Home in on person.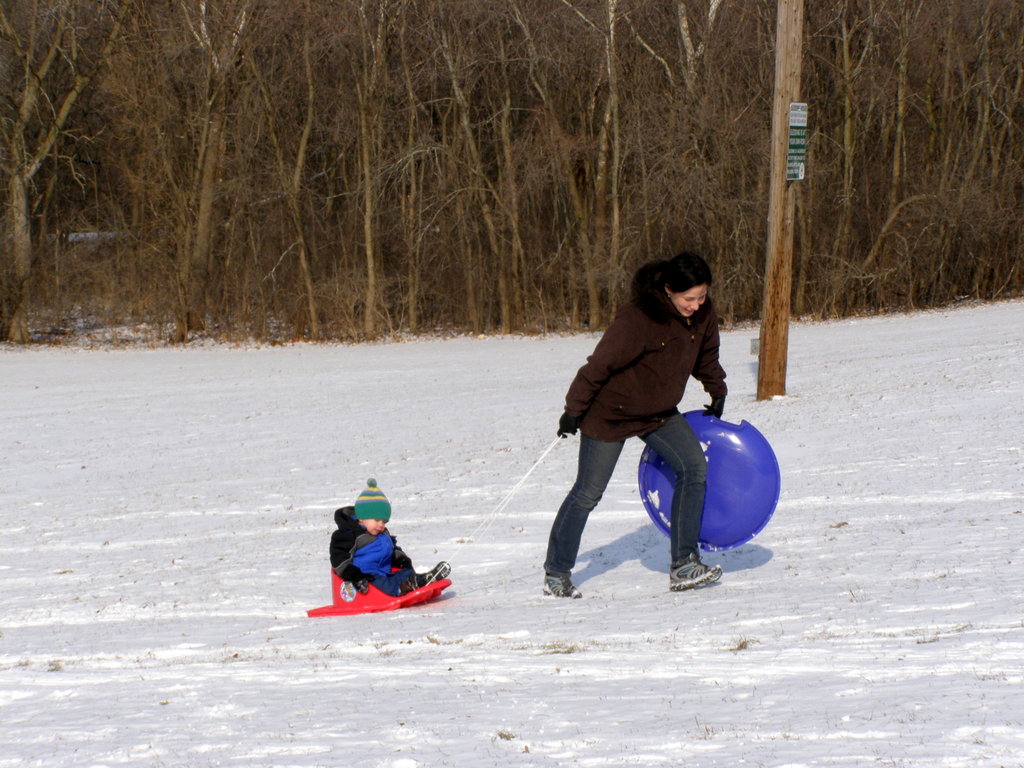
Homed in at locate(329, 481, 451, 593).
